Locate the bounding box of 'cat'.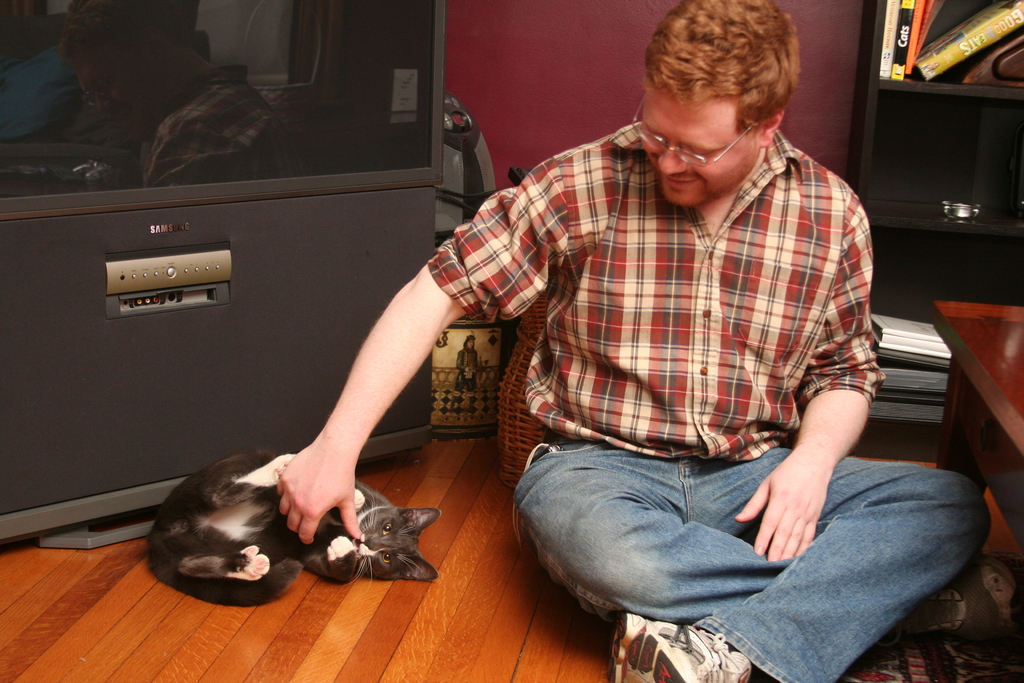
Bounding box: 138, 445, 445, 613.
